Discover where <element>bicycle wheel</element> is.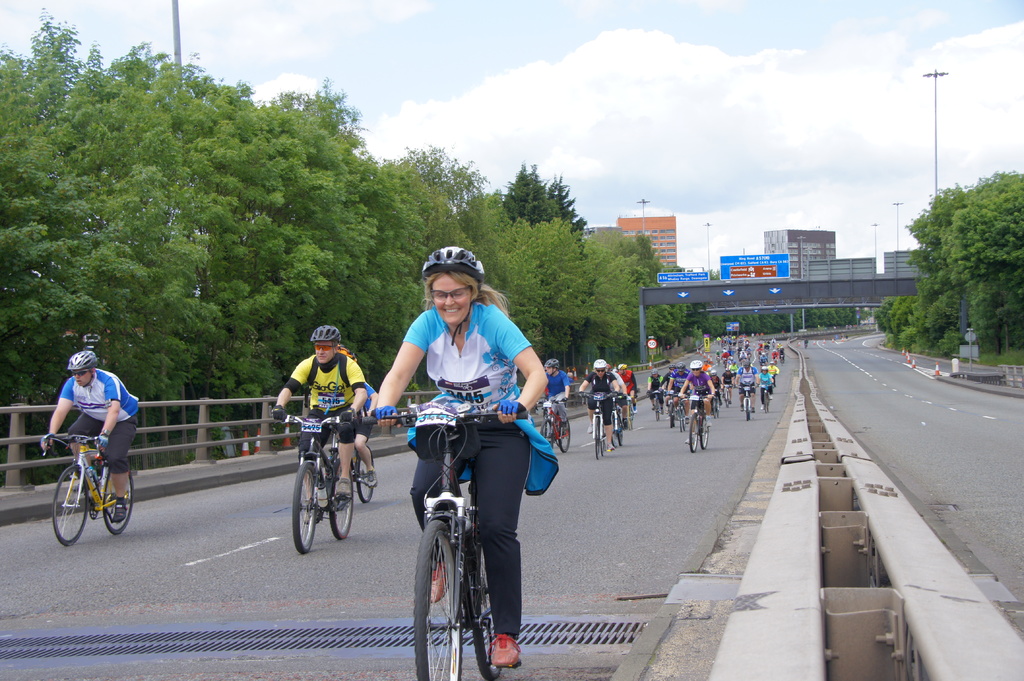
Discovered at crop(684, 413, 685, 429).
